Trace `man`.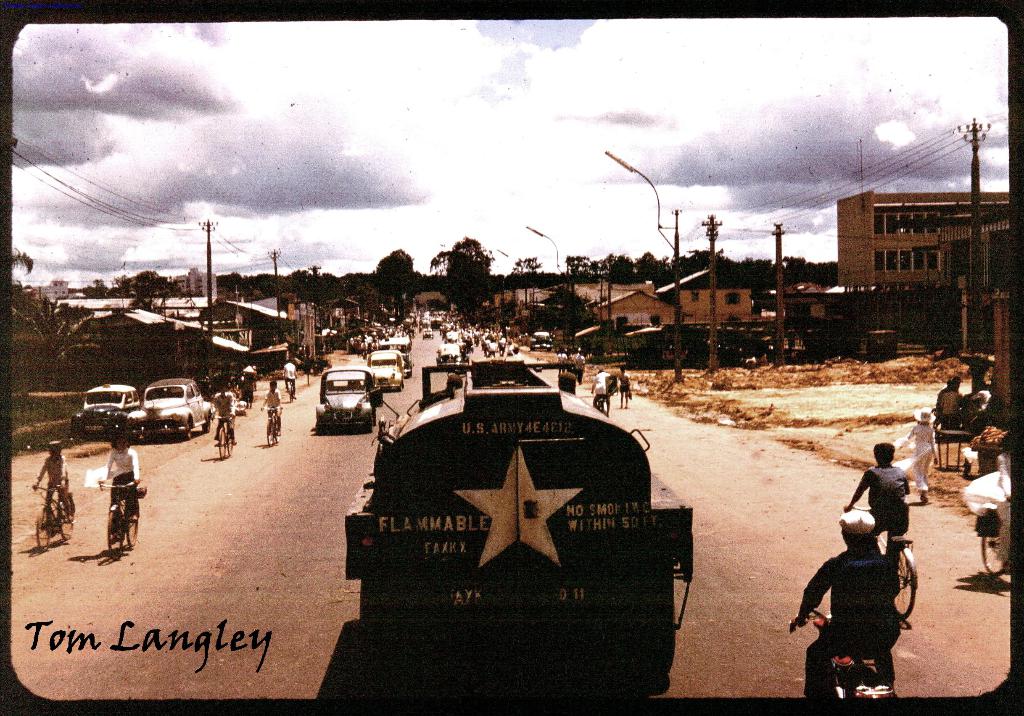
Traced to {"left": 442, "top": 328, "right": 443, "bottom": 340}.
